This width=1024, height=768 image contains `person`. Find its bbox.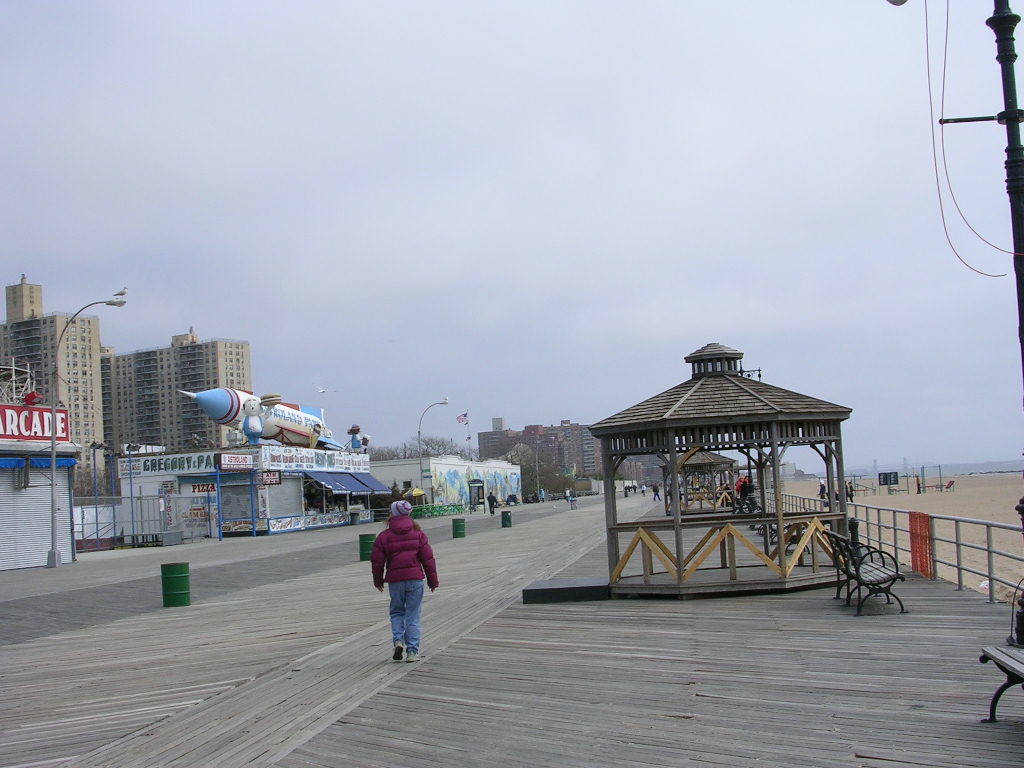
BBox(566, 490, 576, 505).
